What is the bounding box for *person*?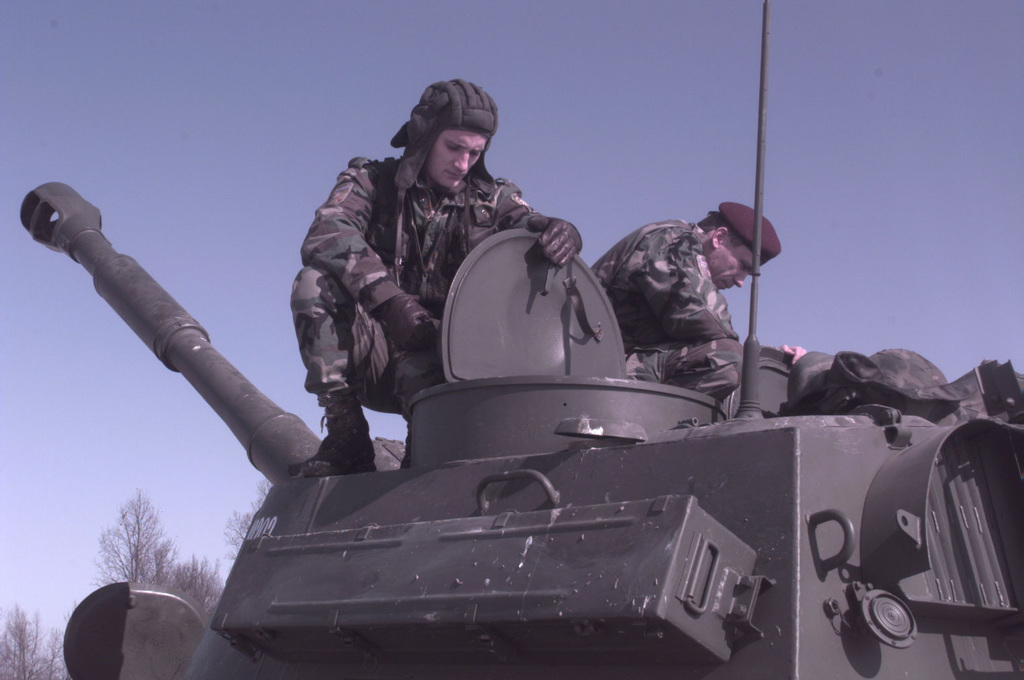
585,198,814,406.
